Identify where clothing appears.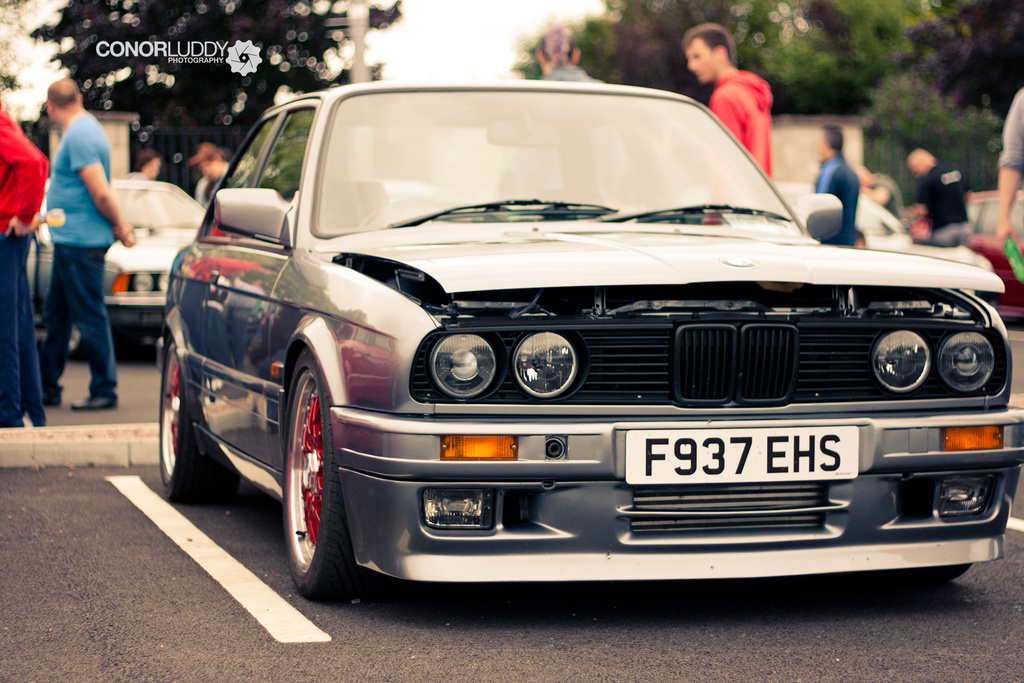
Appears at x1=812, y1=157, x2=866, y2=243.
